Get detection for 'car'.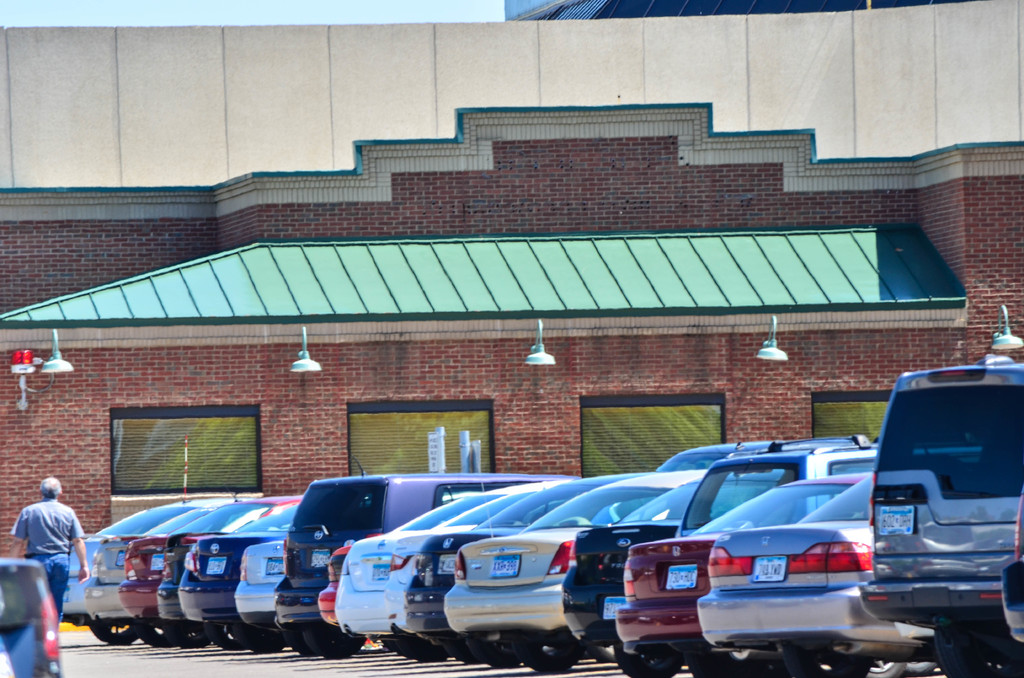
Detection: crop(853, 356, 1023, 668).
